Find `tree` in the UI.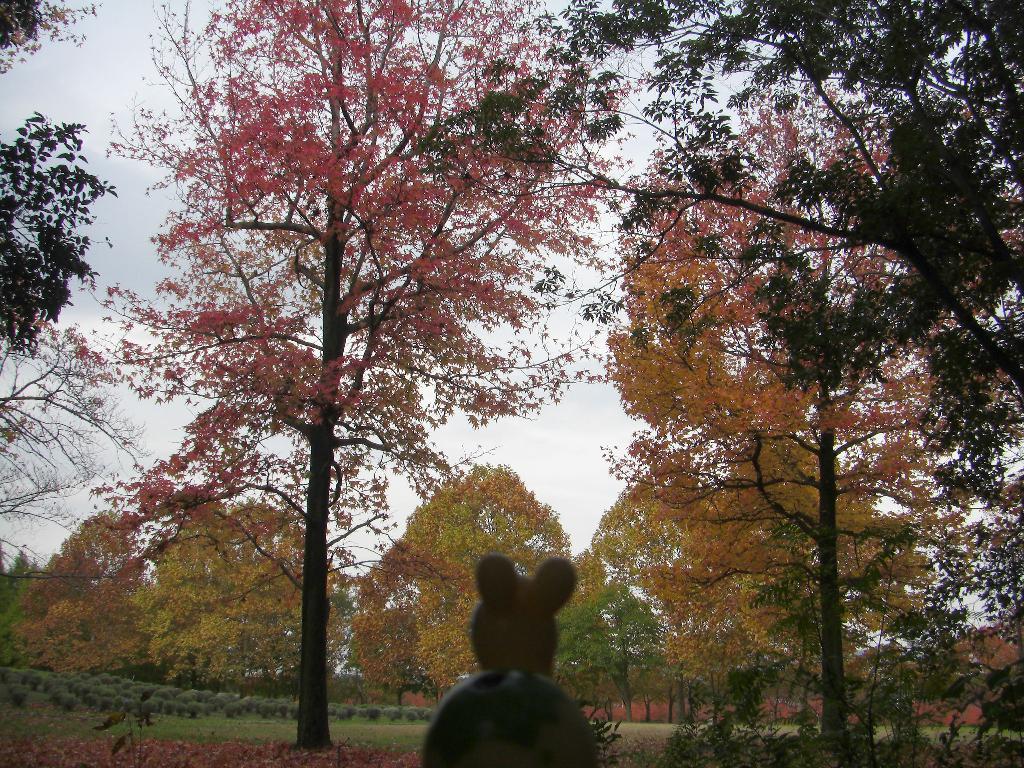
UI element at {"left": 410, "top": 460, "right": 578, "bottom": 705}.
